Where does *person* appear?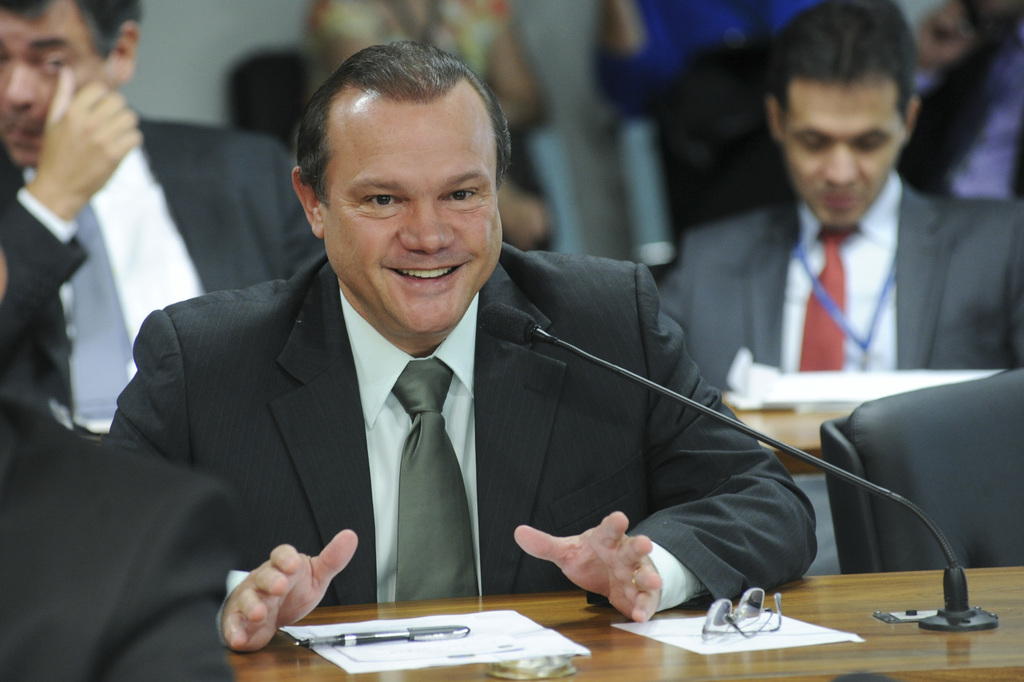
Appears at bbox=(890, 0, 1023, 208).
